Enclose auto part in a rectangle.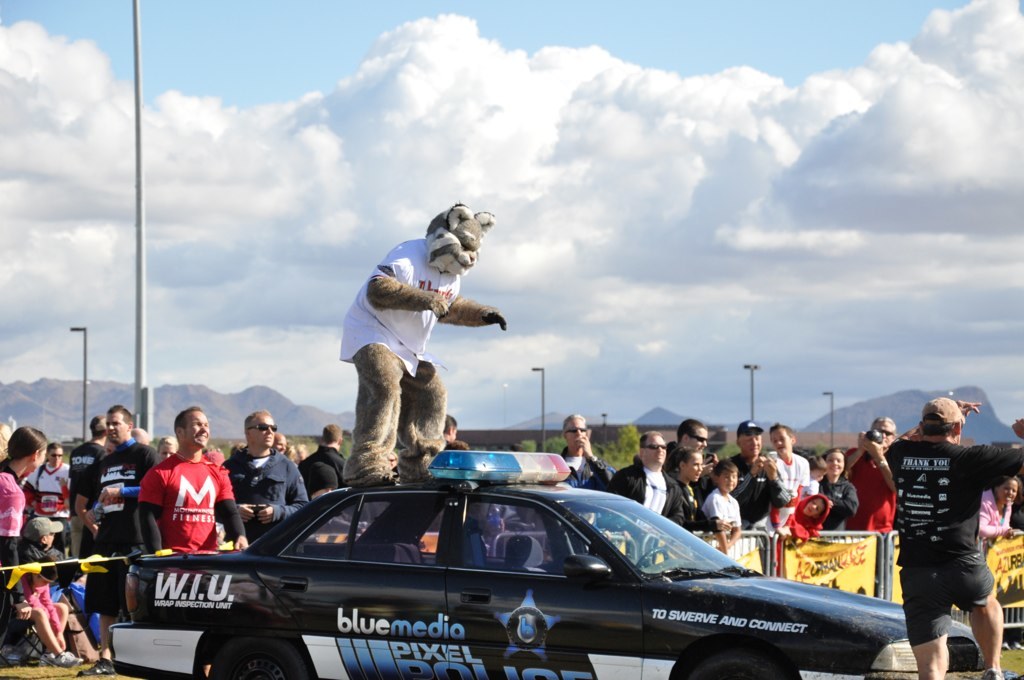
[x1=638, y1=546, x2=667, y2=565].
